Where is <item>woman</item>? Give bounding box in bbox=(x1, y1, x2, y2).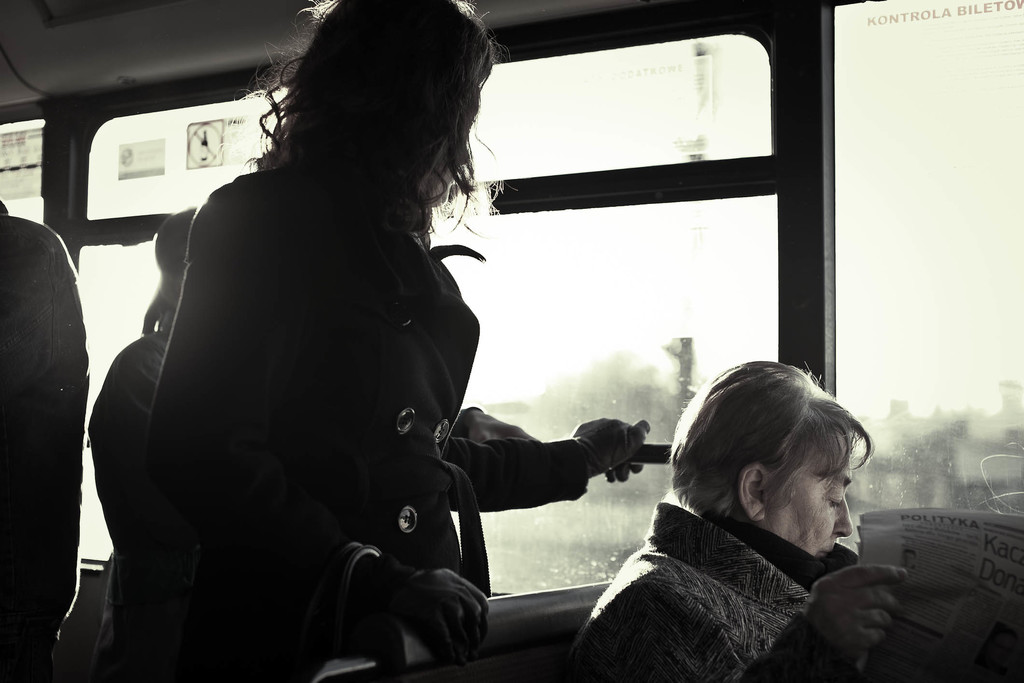
bbox=(118, 0, 636, 682).
